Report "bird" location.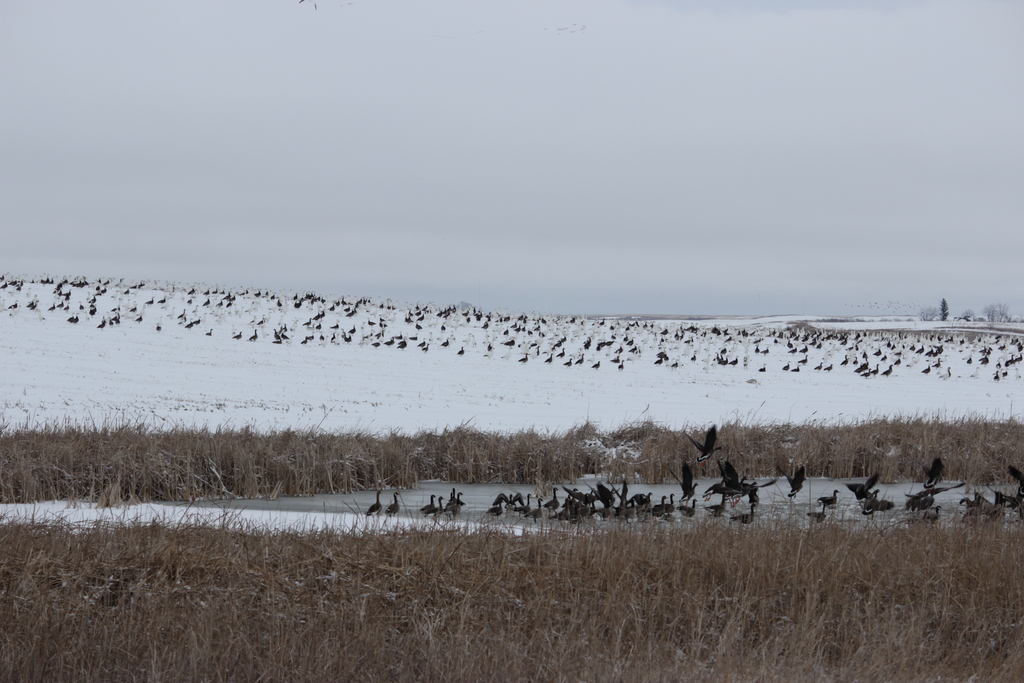
Report: (x1=586, y1=364, x2=599, y2=368).
